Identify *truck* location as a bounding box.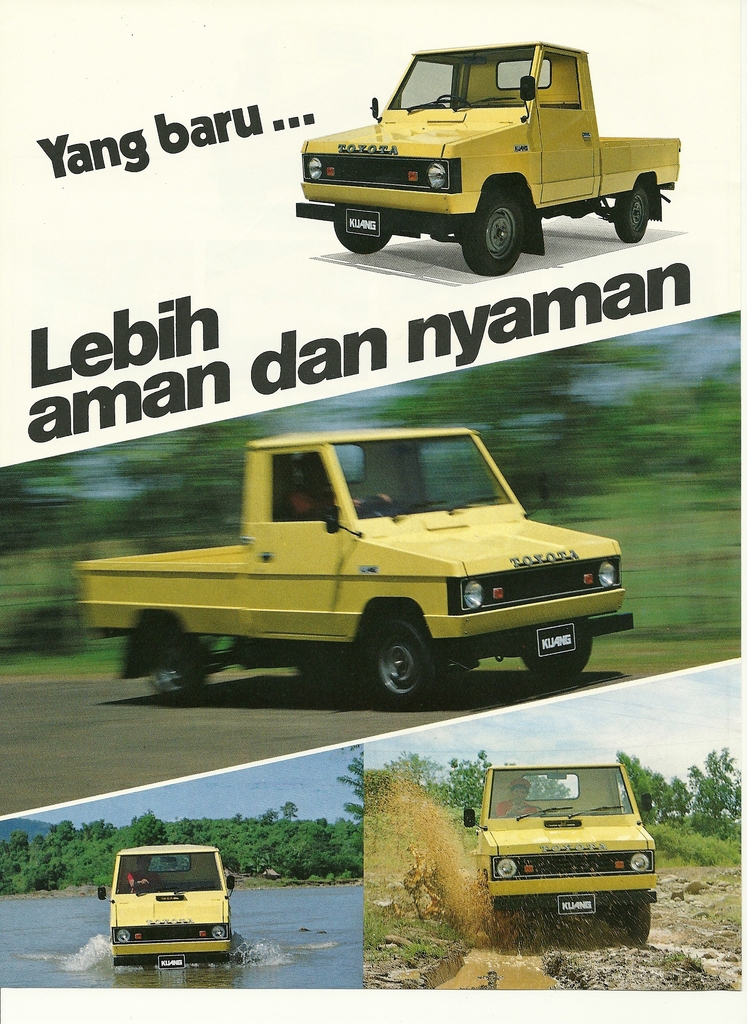
crop(68, 428, 646, 707).
